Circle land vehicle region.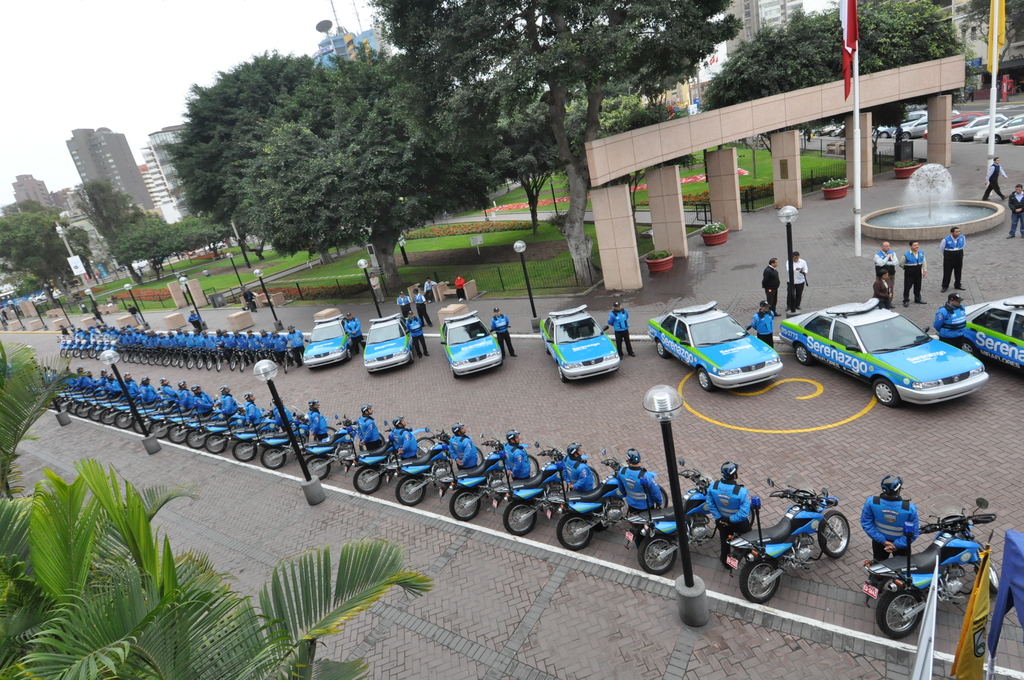
Region: detection(539, 304, 621, 384).
